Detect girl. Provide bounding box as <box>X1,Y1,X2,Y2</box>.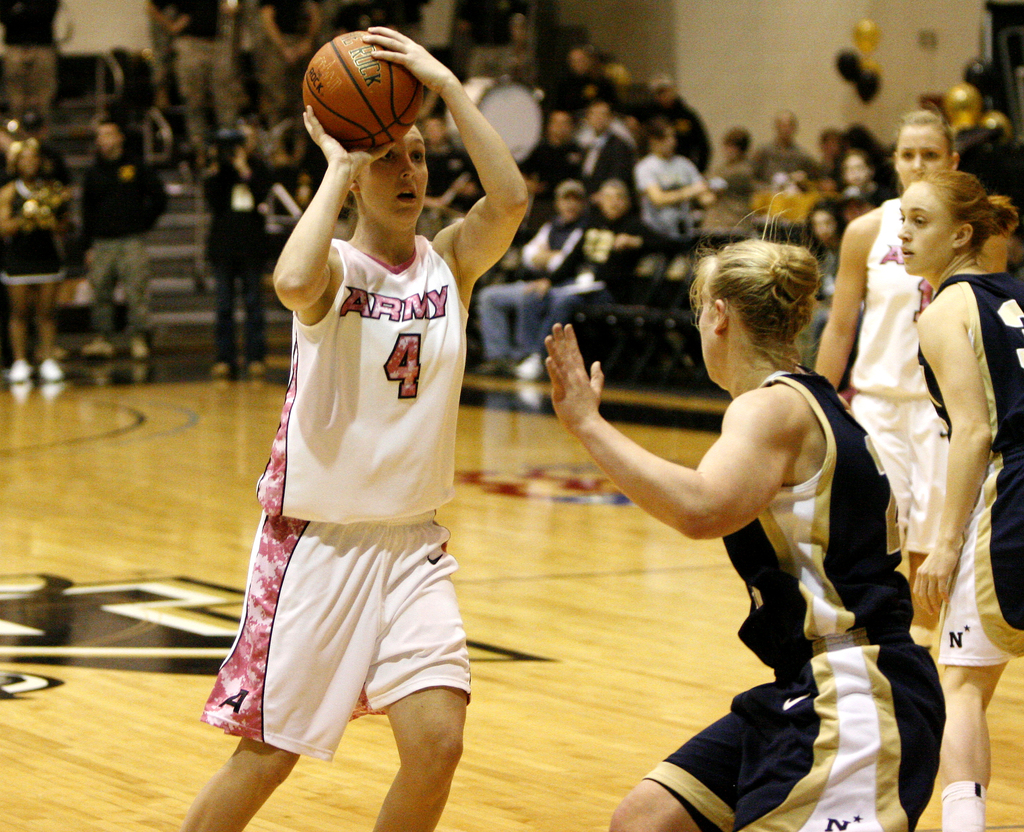
<box>0,140,75,386</box>.
